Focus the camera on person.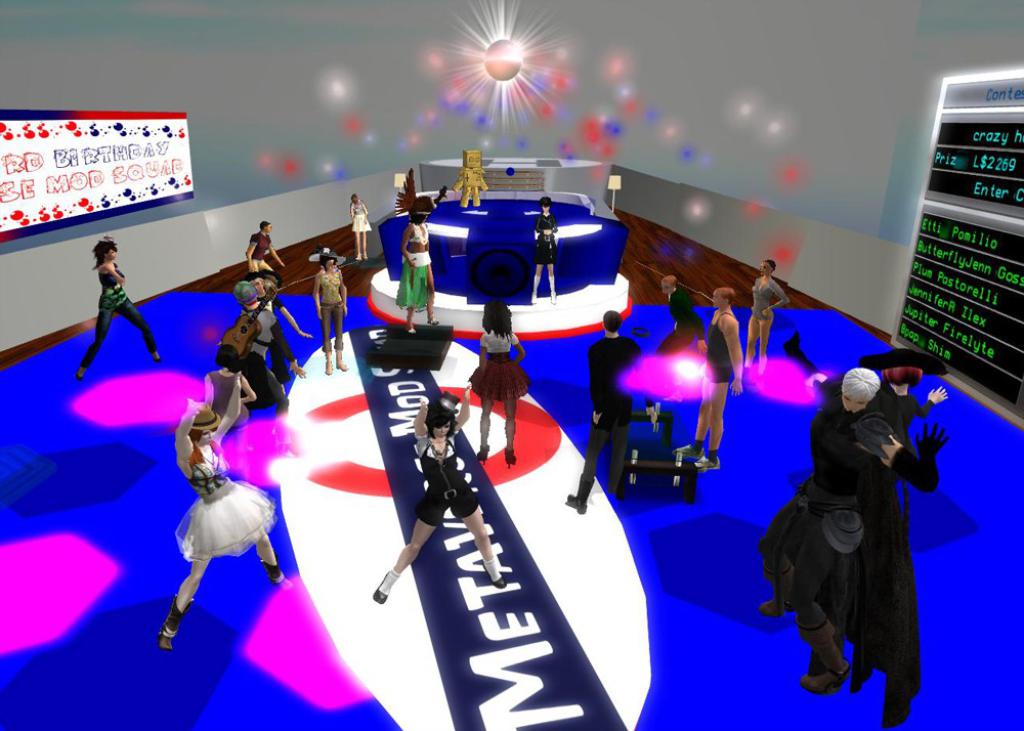
Focus region: [230,281,305,393].
